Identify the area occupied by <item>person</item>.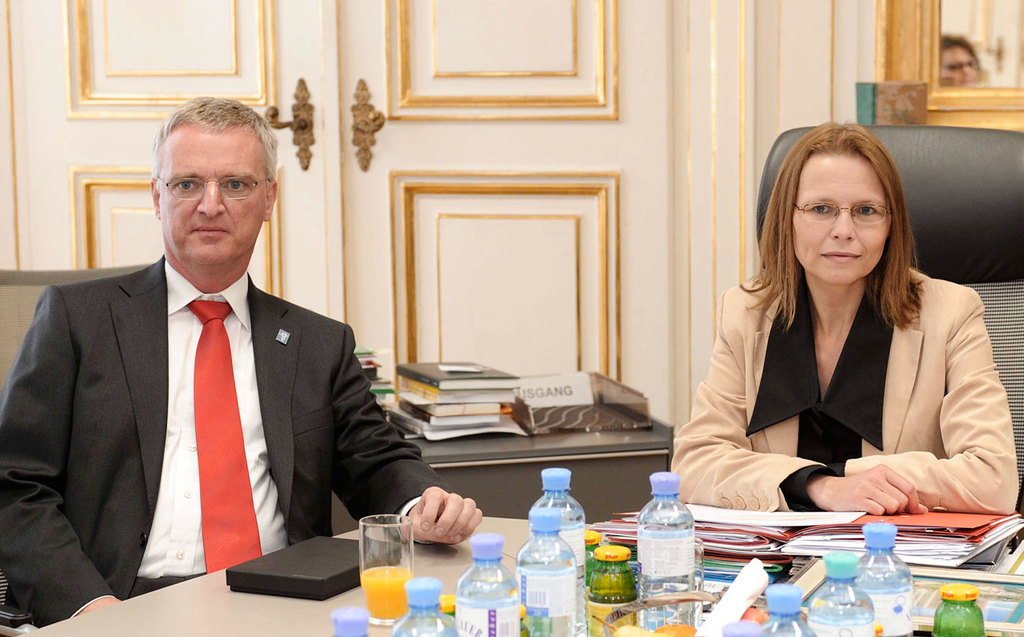
Area: 681 110 1023 548.
